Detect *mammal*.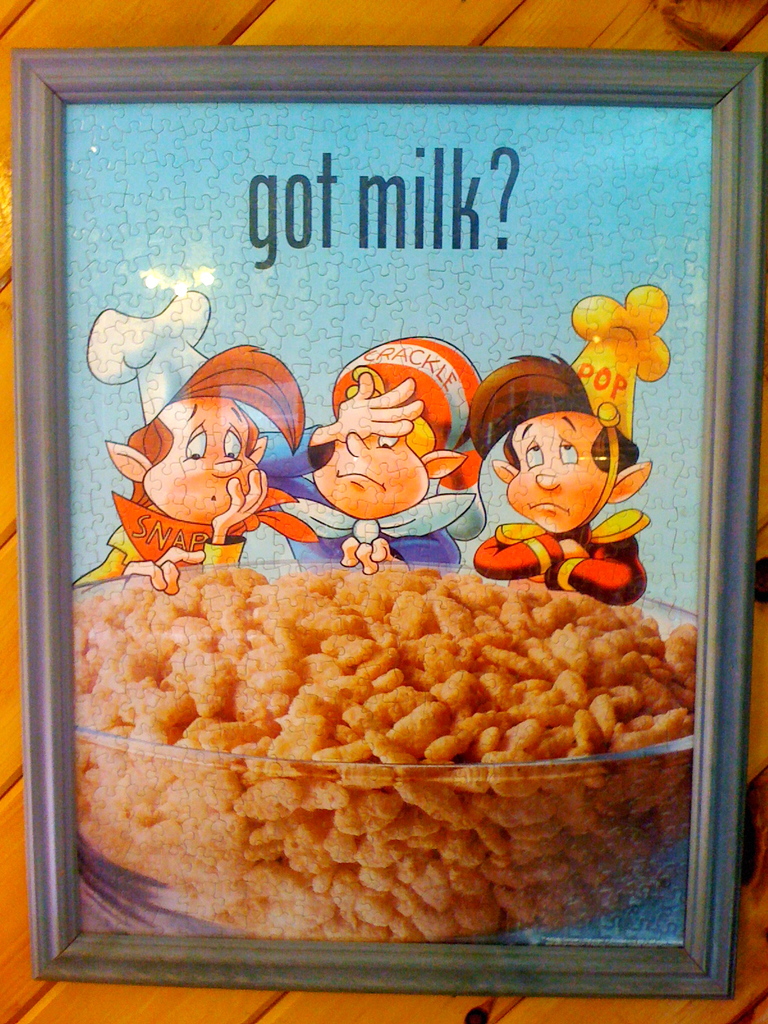
Detected at [left=452, top=357, right=657, bottom=601].
